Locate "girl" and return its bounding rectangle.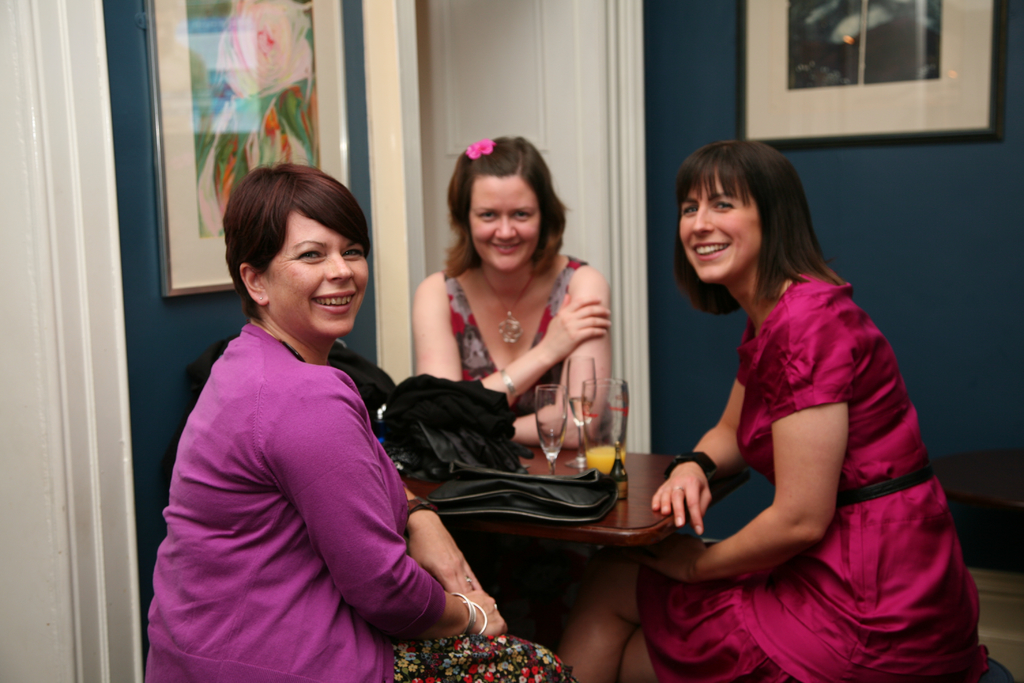
(x1=412, y1=131, x2=608, y2=445).
